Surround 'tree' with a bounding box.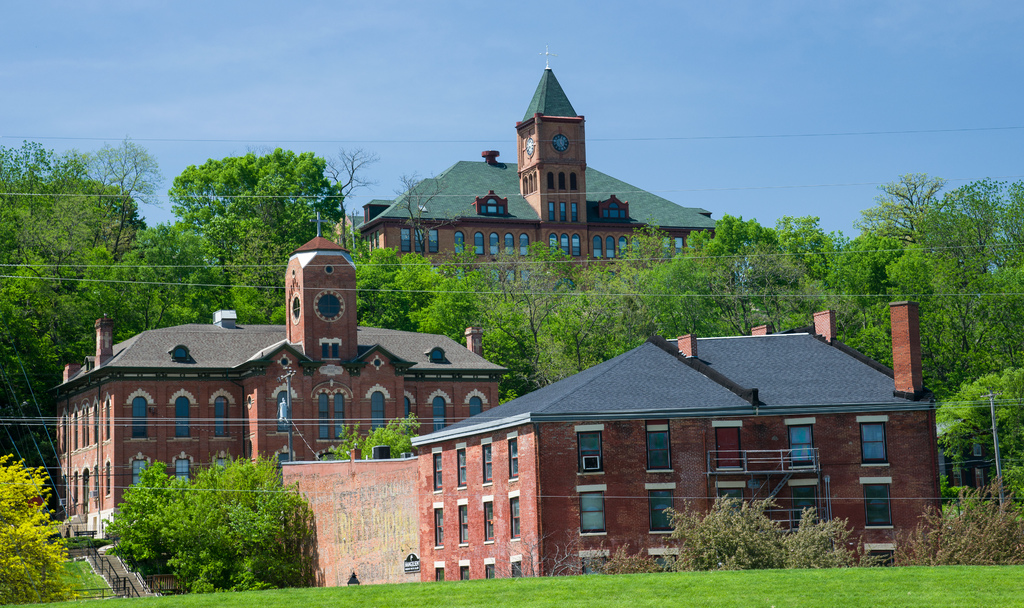
BBox(113, 465, 188, 586).
